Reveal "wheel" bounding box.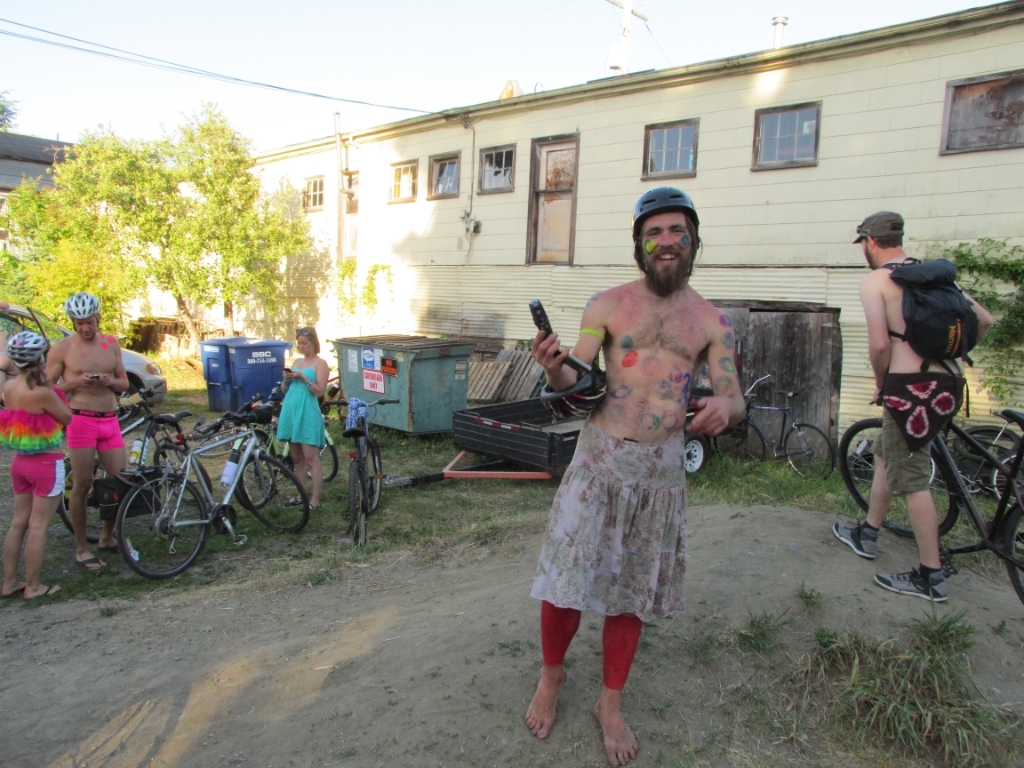
Revealed: bbox=(112, 472, 215, 580).
